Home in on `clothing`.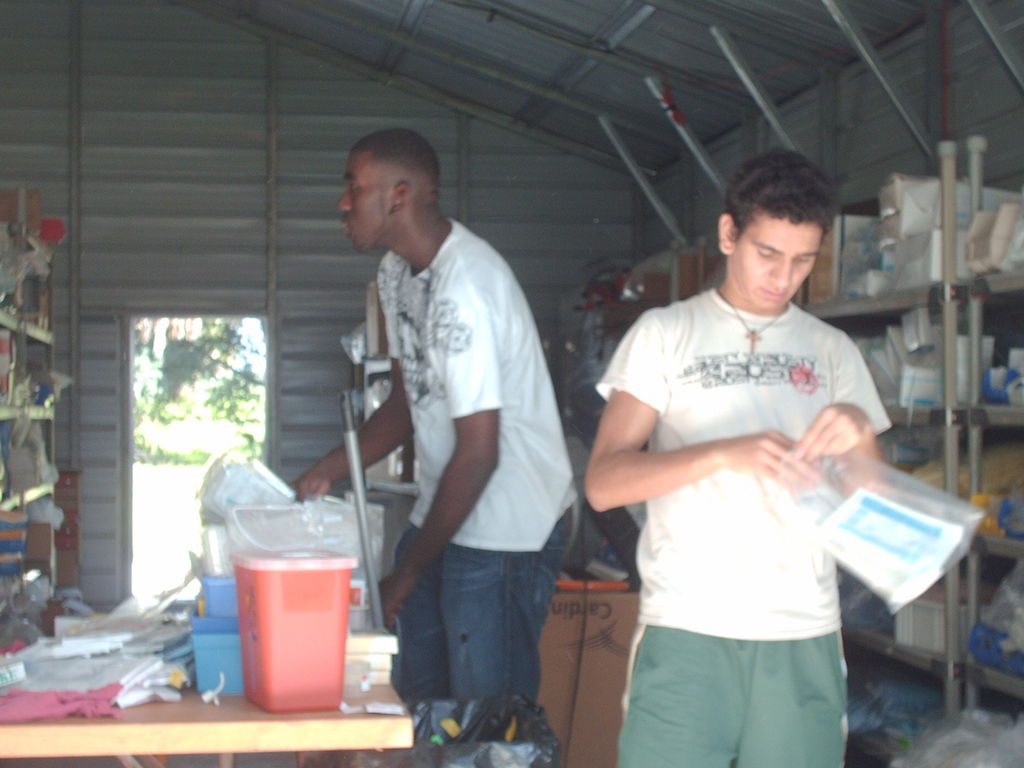
Homed in at (589,232,897,735).
